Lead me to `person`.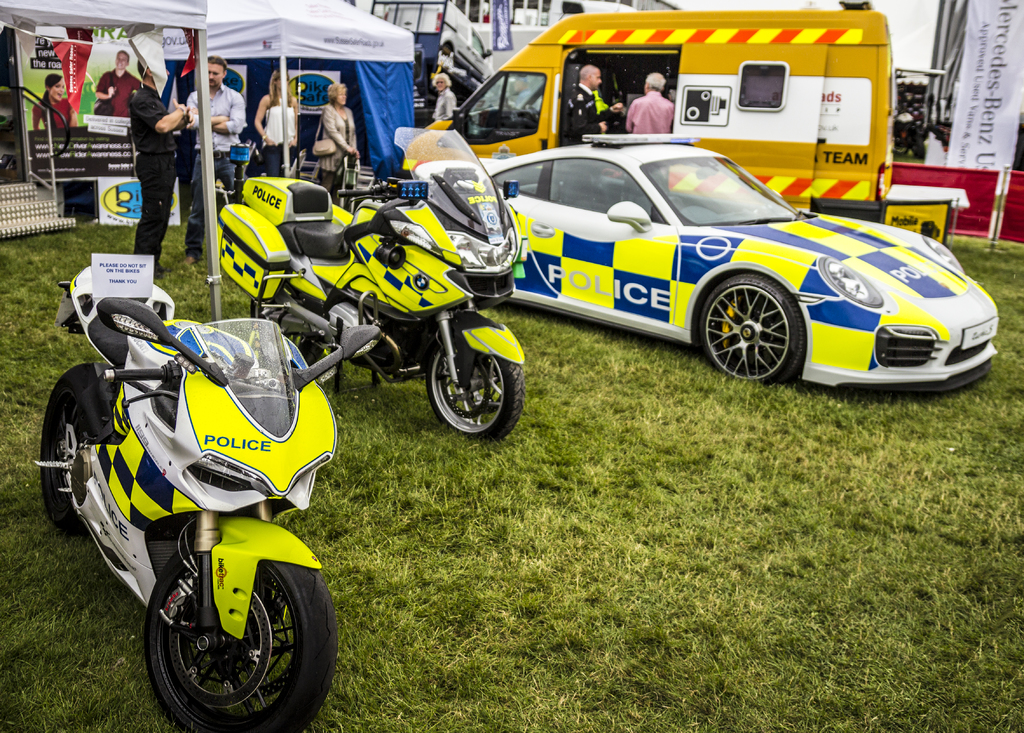
Lead to {"x1": 559, "y1": 60, "x2": 627, "y2": 142}.
